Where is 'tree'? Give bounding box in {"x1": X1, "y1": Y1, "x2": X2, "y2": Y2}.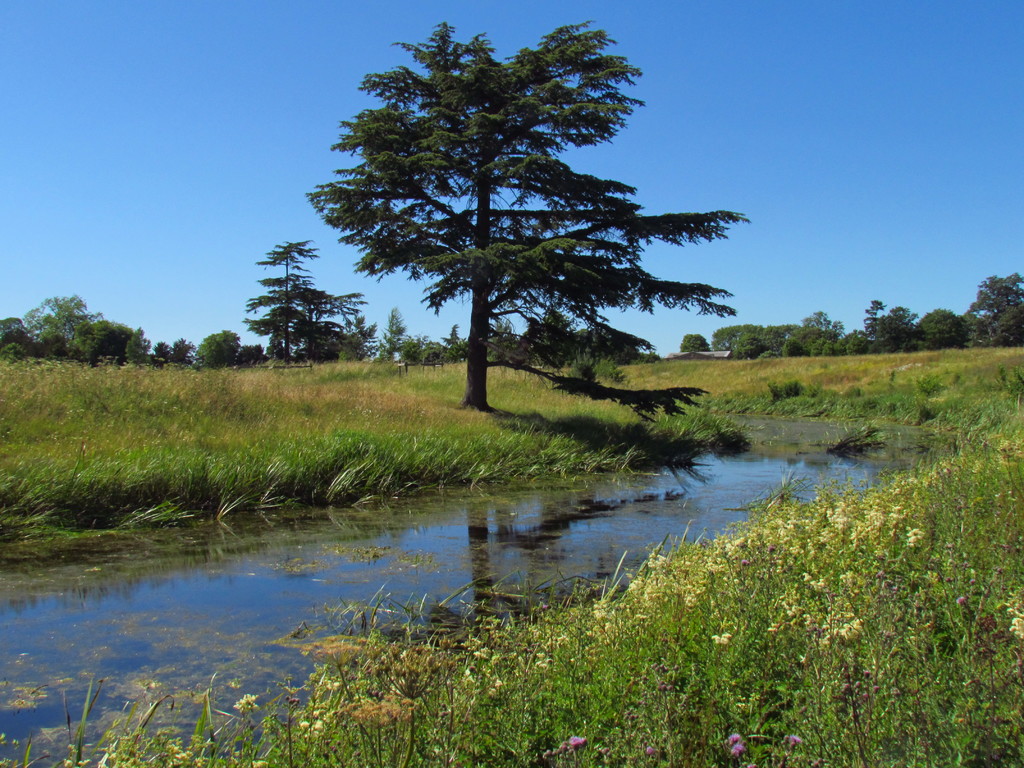
{"x1": 276, "y1": 283, "x2": 388, "y2": 358}.
